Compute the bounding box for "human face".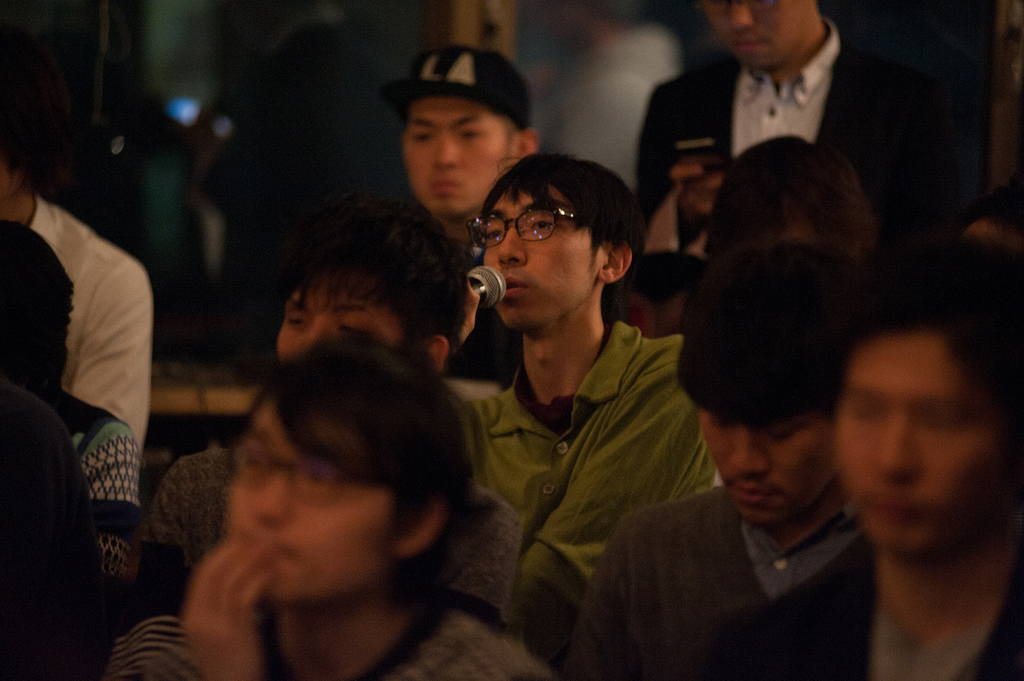
detection(483, 182, 608, 330).
